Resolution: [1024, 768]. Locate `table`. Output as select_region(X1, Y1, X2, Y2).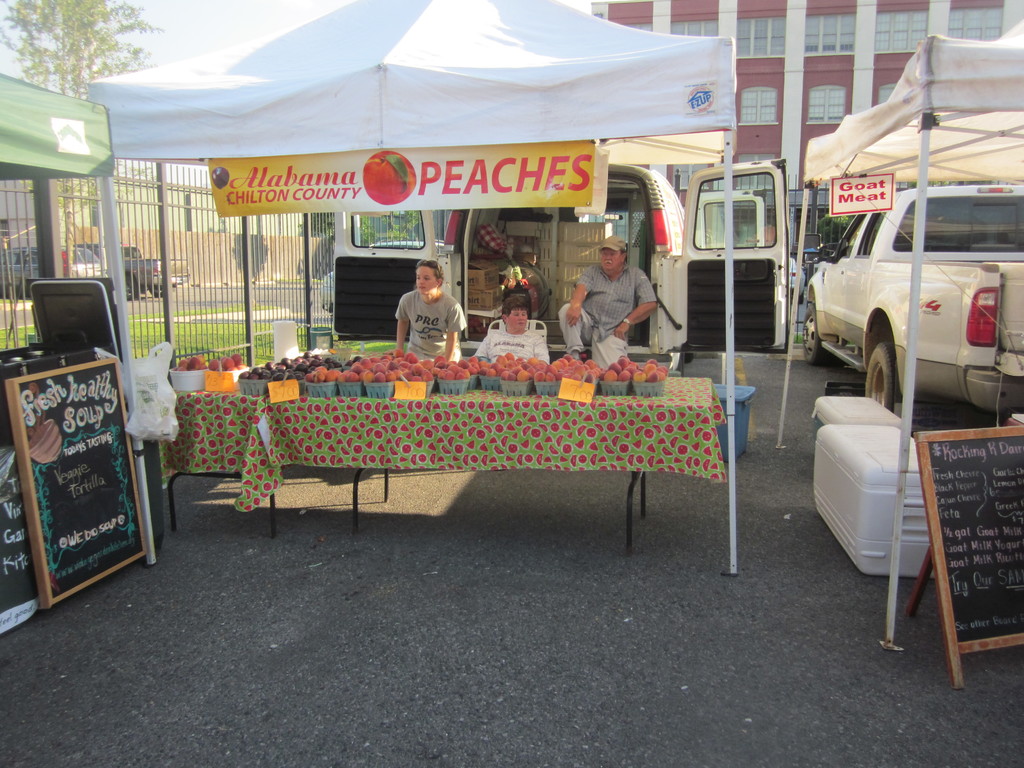
select_region(136, 378, 728, 554).
